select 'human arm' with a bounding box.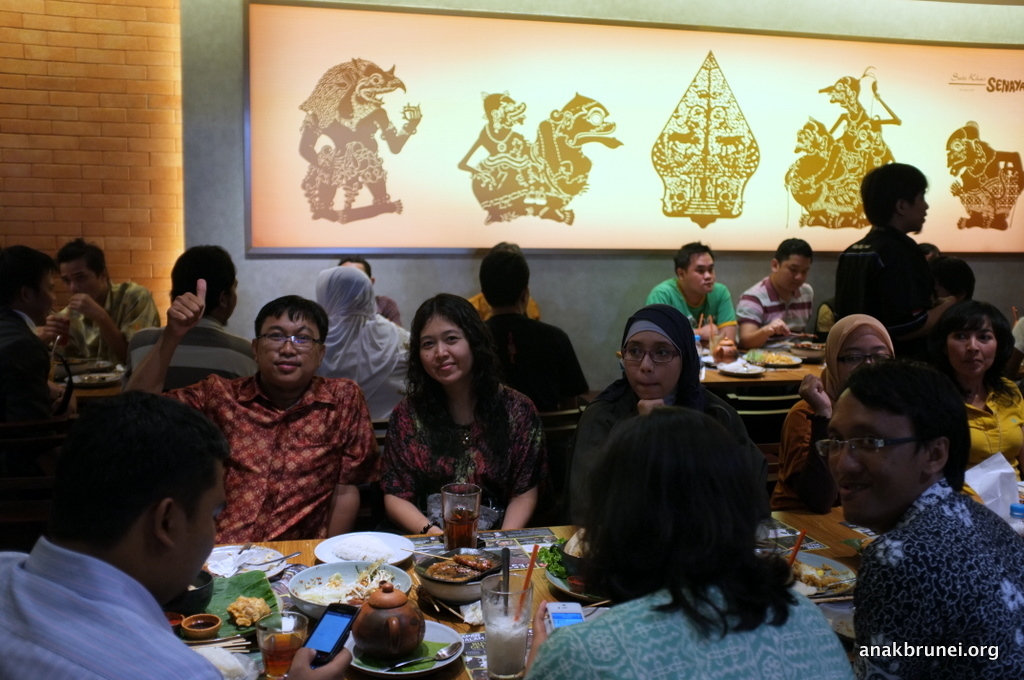
locate(853, 547, 930, 679).
